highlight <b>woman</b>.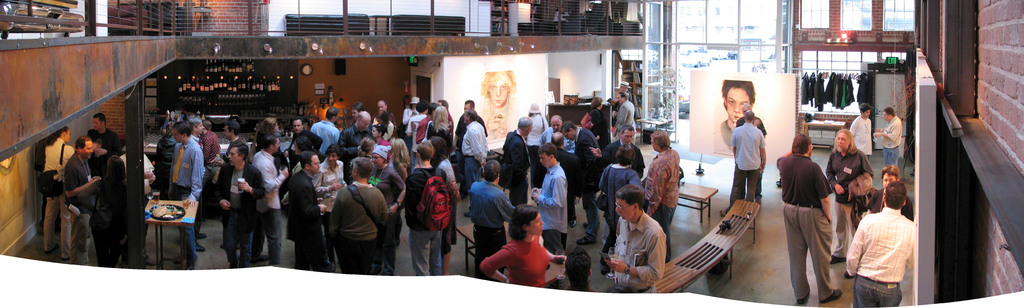
Highlighted region: <box>389,137,410,187</box>.
